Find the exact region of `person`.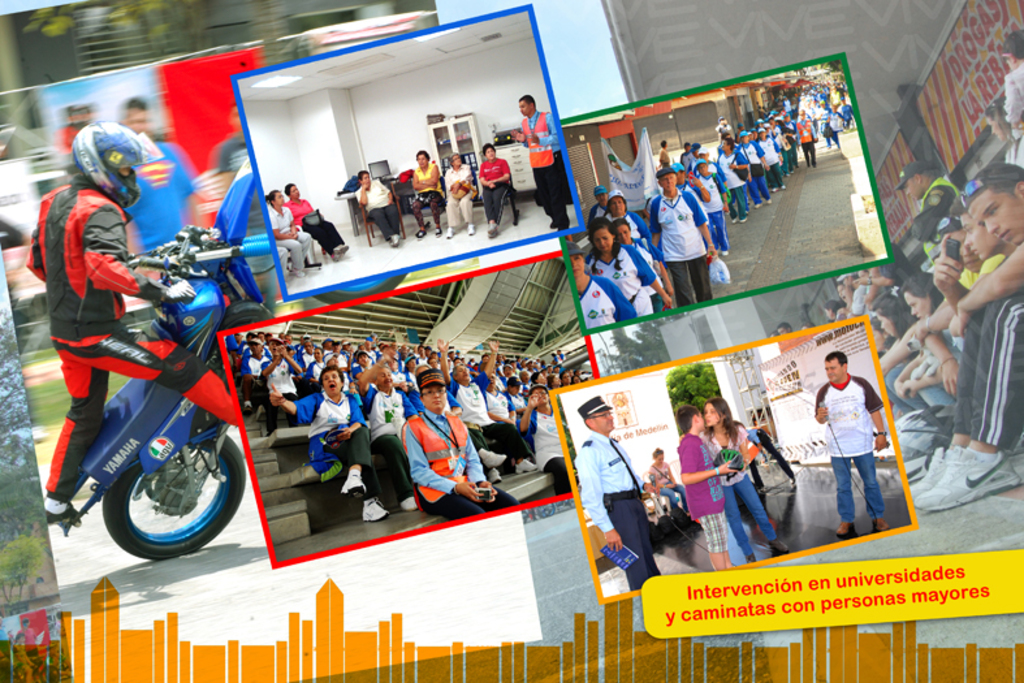
Exact region: <bbox>399, 366, 527, 523</bbox>.
